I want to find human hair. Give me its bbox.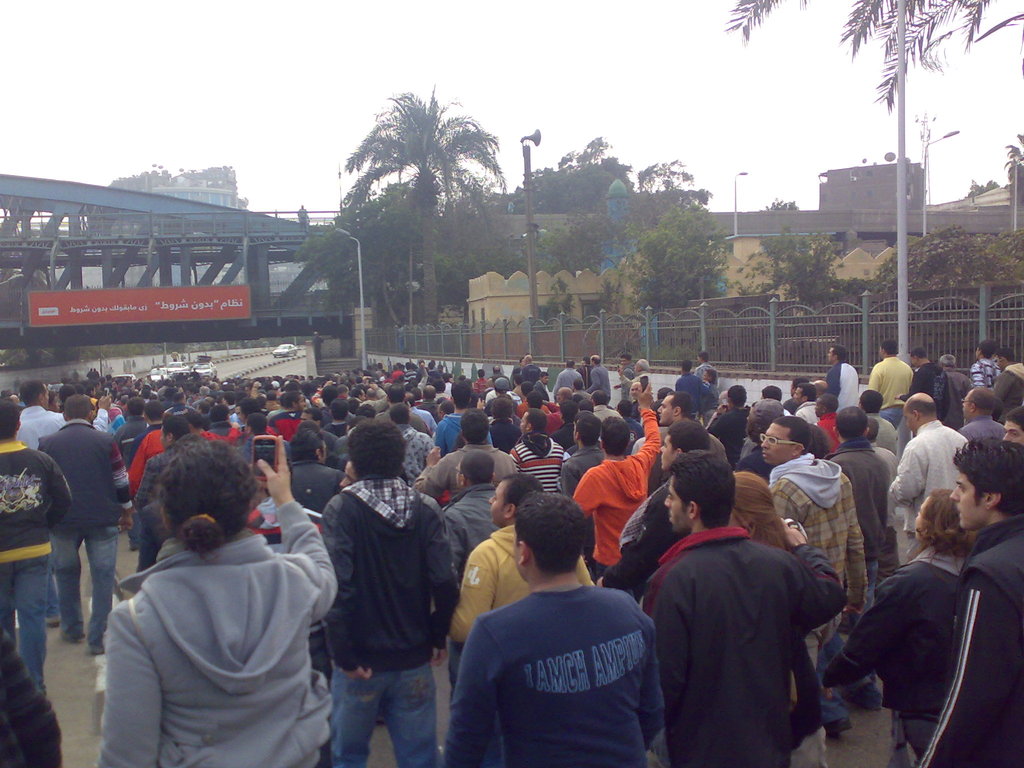
[left=949, top=439, right=1023, bottom=517].
